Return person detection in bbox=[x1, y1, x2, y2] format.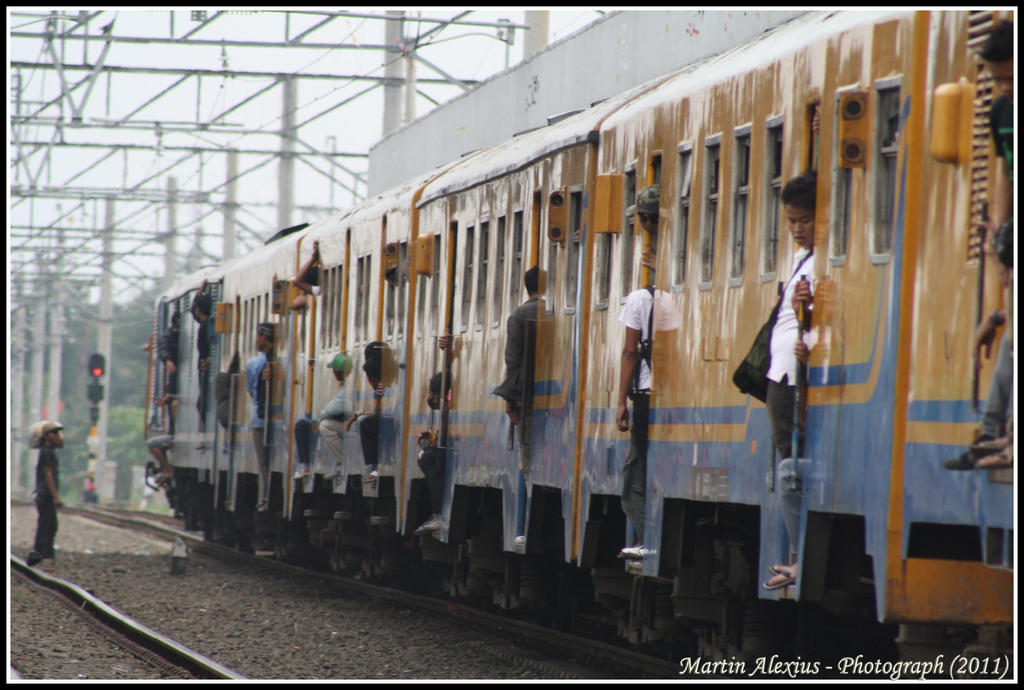
bbox=[157, 320, 180, 439].
